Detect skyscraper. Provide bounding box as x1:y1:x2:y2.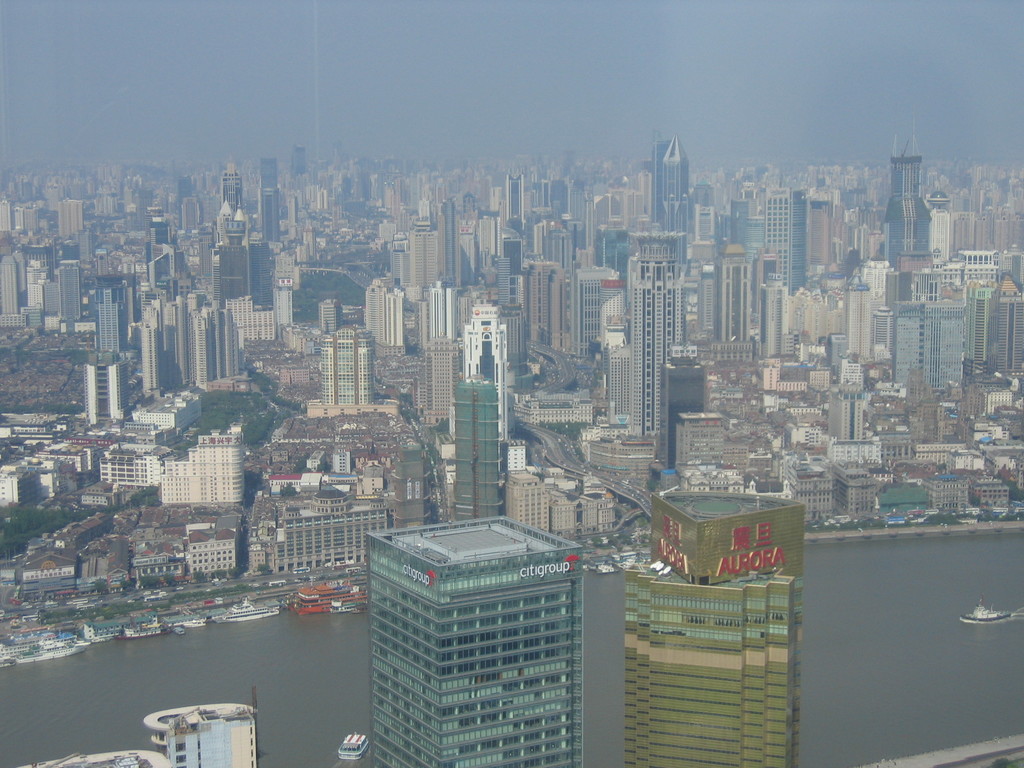
839:335:867:388.
